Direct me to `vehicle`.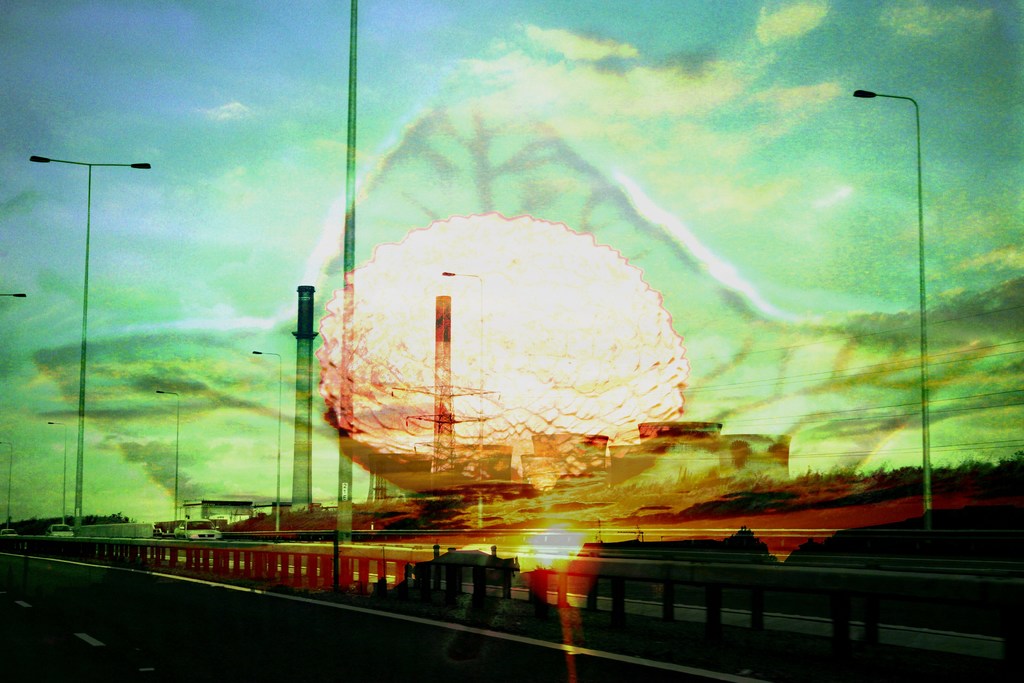
Direction: l=47, t=523, r=68, b=539.
